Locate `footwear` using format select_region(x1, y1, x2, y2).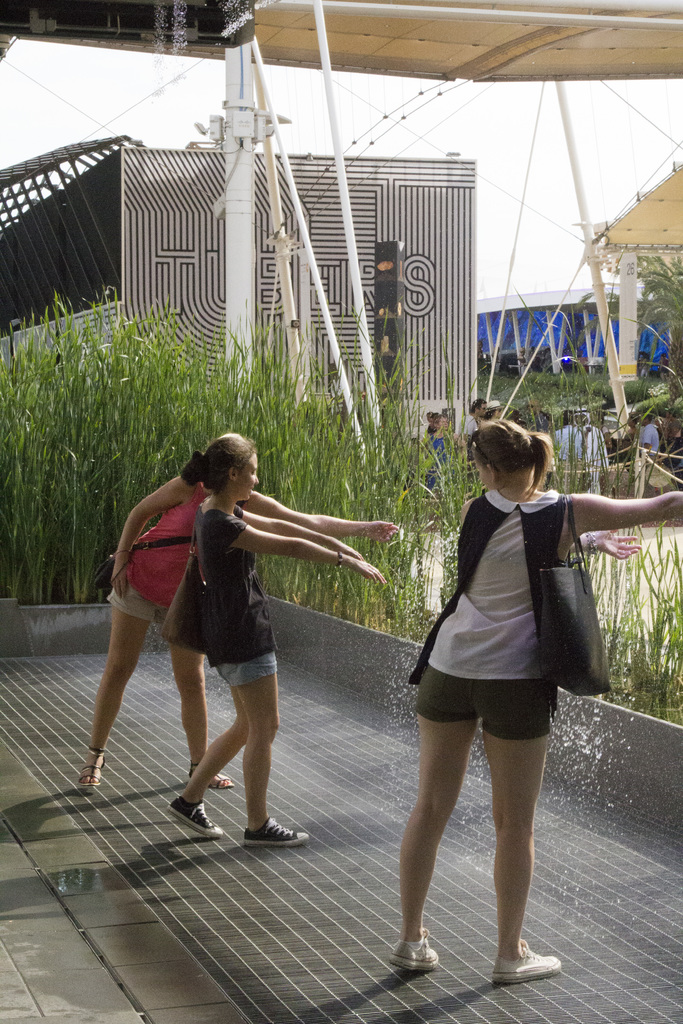
select_region(185, 764, 230, 790).
